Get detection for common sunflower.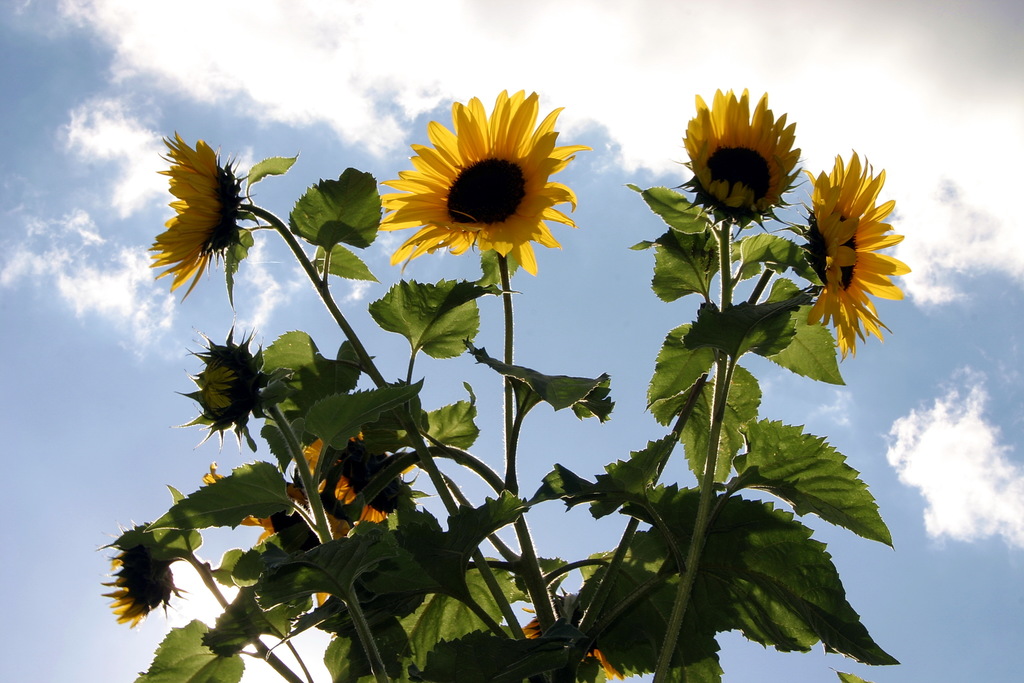
Detection: select_region(683, 88, 809, 236).
